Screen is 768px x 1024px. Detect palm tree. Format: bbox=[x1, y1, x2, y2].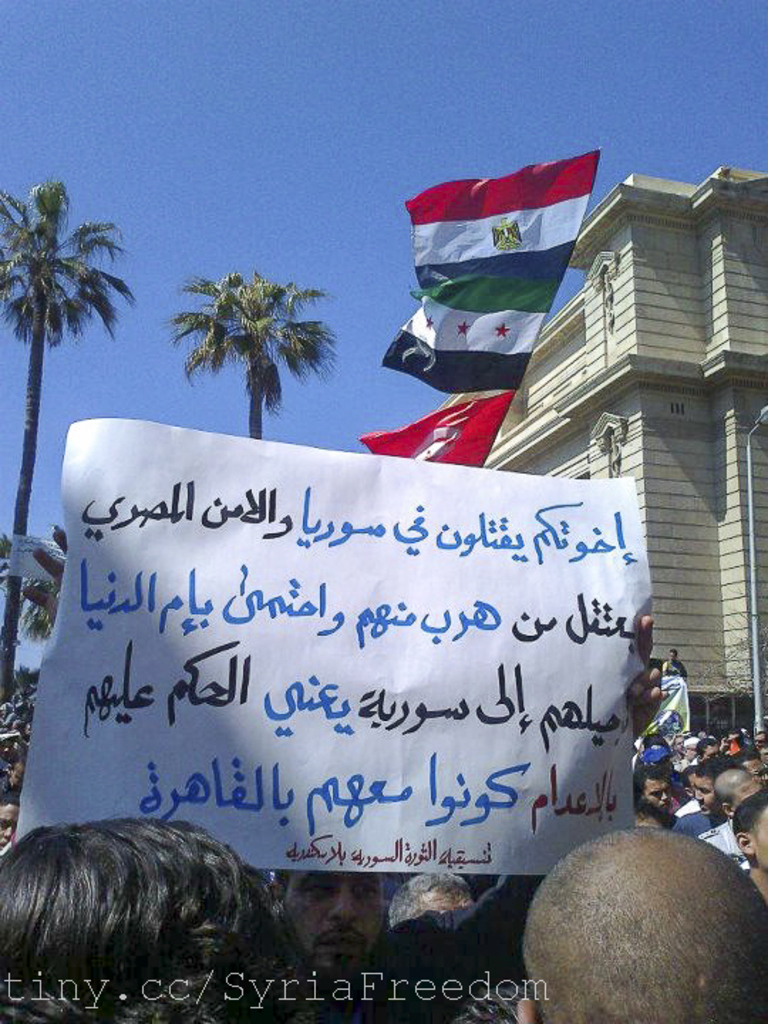
bbox=[0, 175, 105, 535].
